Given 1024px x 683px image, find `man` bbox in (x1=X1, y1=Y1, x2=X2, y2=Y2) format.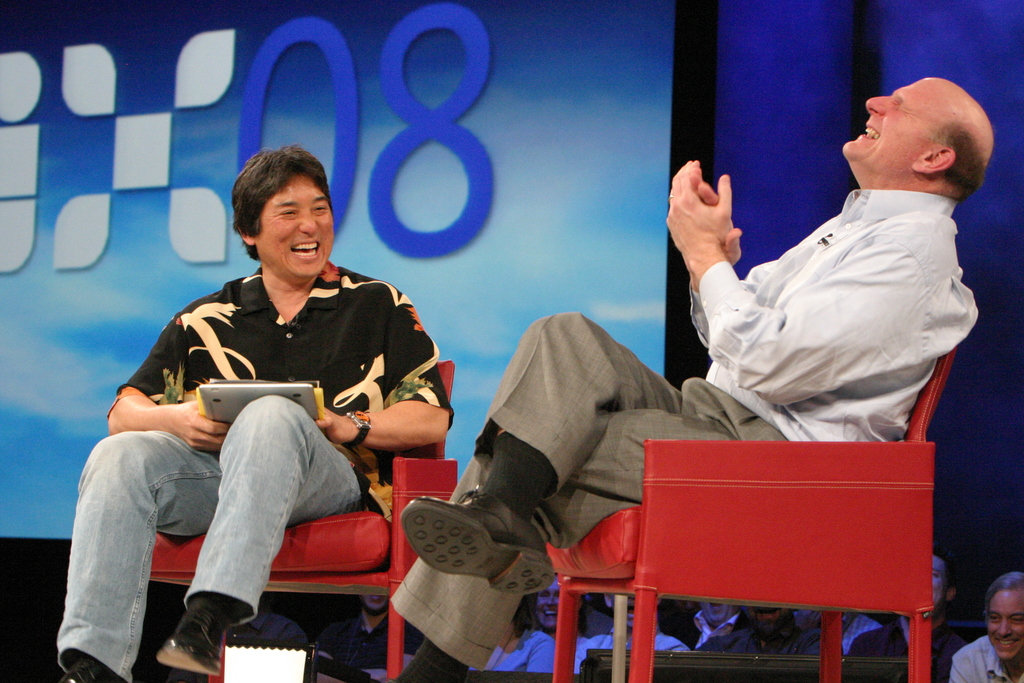
(x1=789, y1=612, x2=877, y2=655).
